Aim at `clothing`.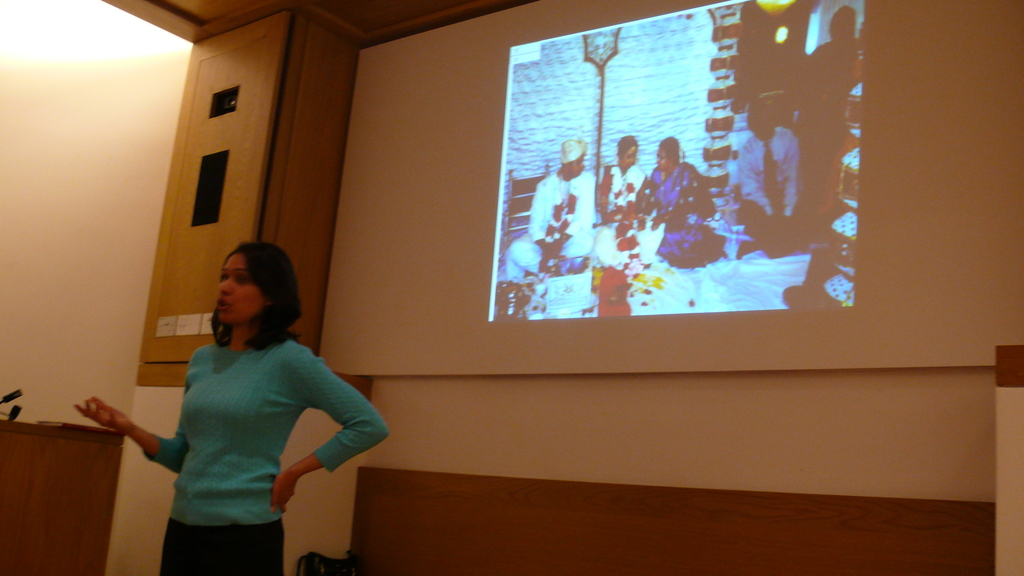
Aimed at 737/126/798/252.
